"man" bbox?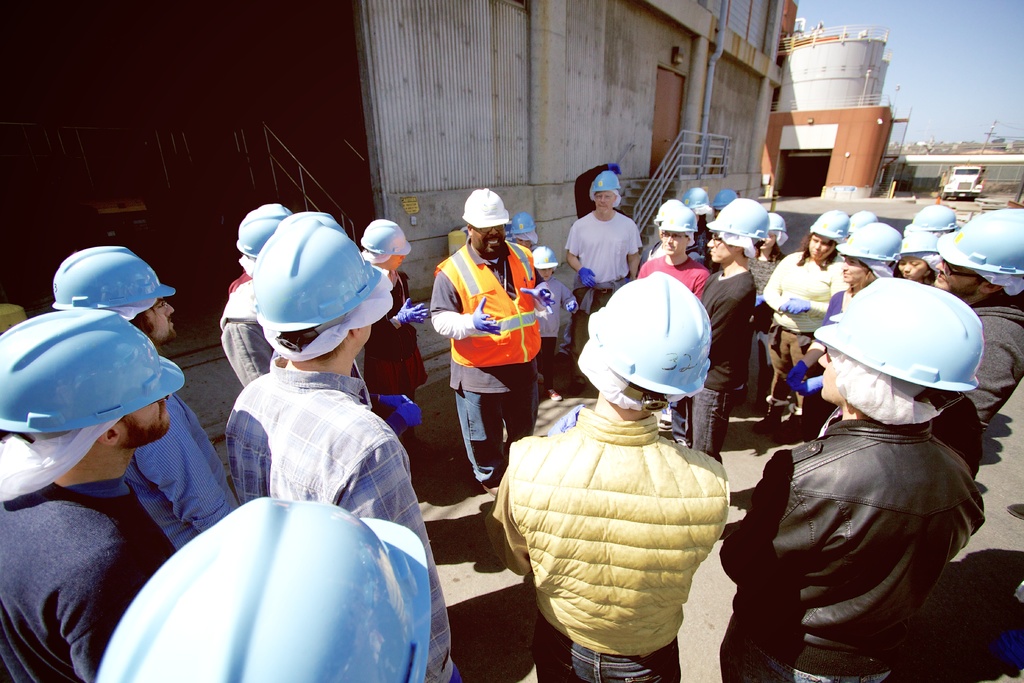
left=0, top=311, right=184, bottom=682
